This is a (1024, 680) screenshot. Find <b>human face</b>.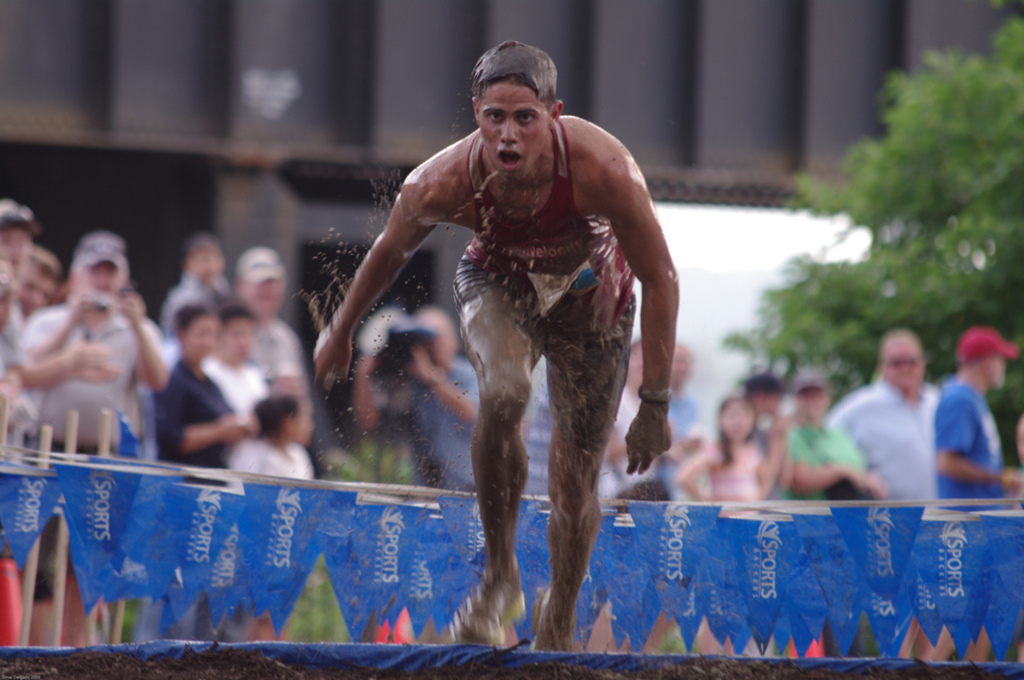
Bounding box: pyautogui.locateOnScreen(189, 320, 218, 360).
